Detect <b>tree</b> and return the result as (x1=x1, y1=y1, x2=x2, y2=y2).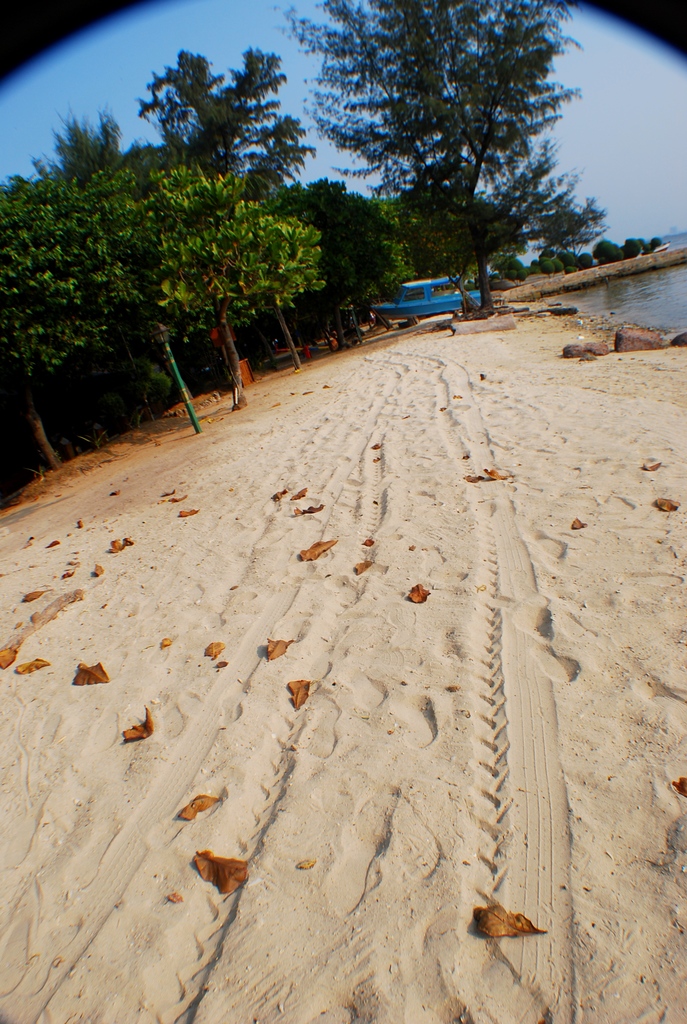
(x1=273, y1=0, x2=624, y2=326).
